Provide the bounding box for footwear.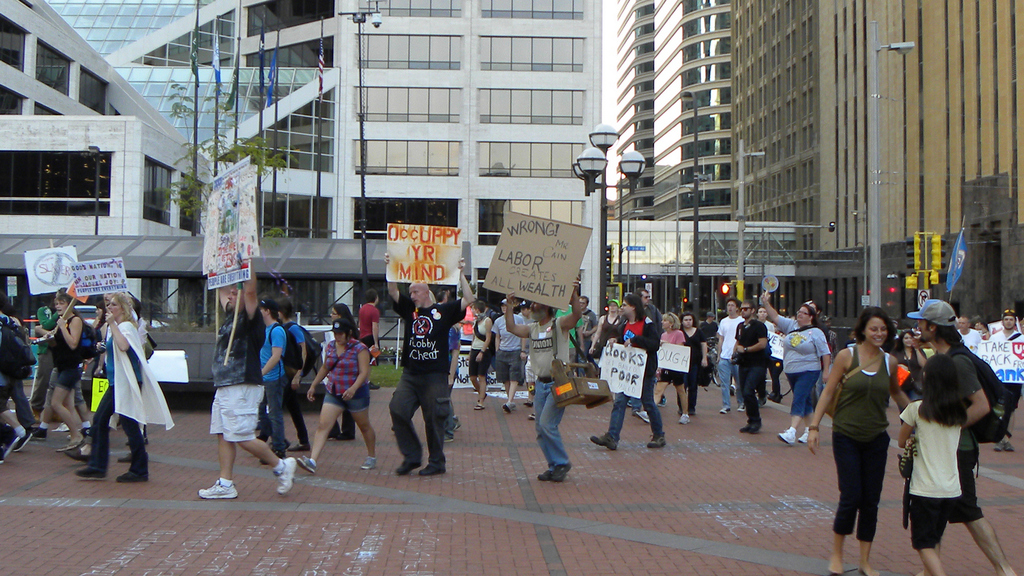
pyautogui.locateOnScreen(260, 449, 281, 464).
